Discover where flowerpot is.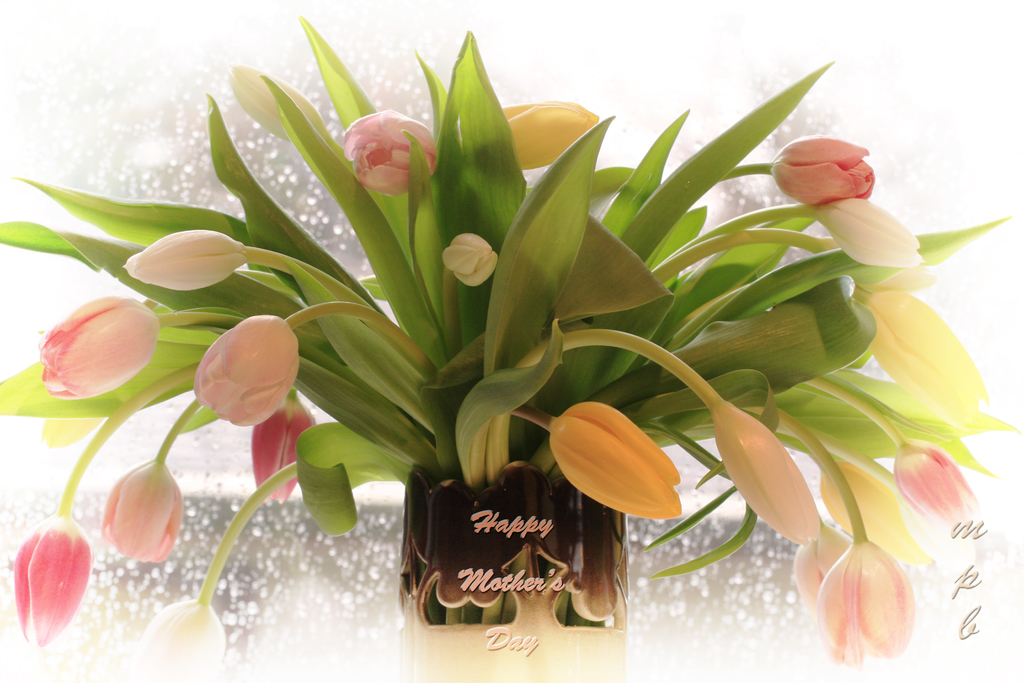
Discovered at {"x1": 396, "y1": 461, "x2": 630, "y2": 682}.
